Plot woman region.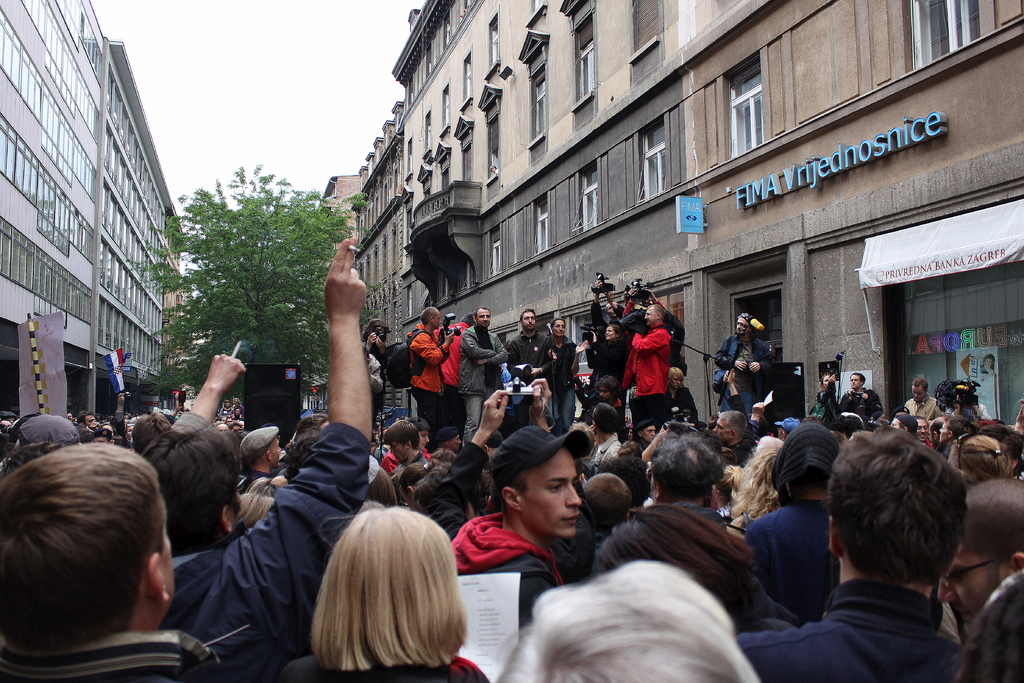
Plotted at box=[624, 422, 634, 442].
